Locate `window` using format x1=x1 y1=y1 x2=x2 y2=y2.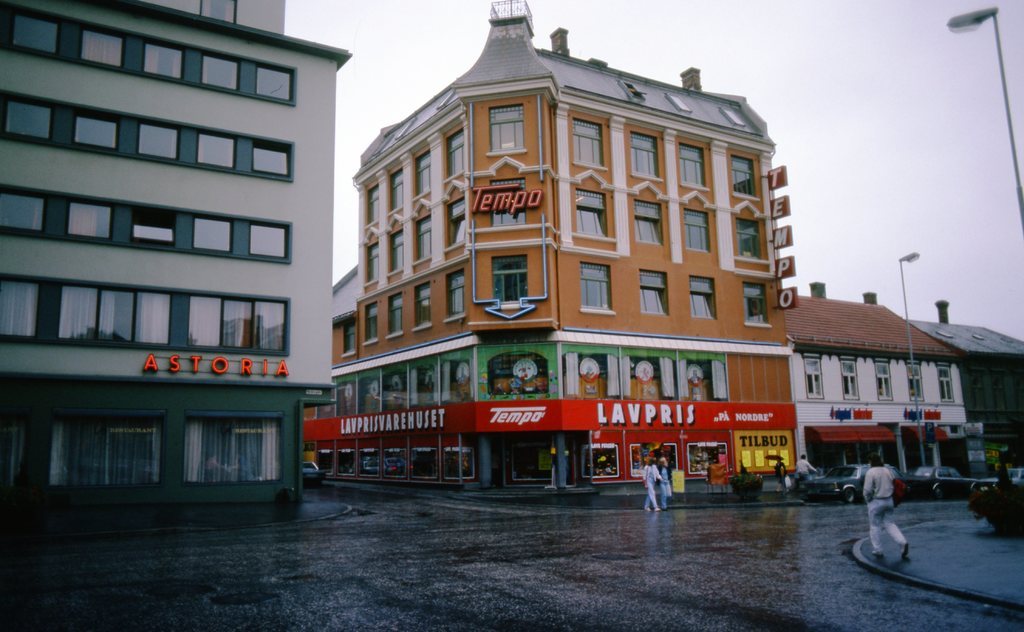
x1=133 y1=121 x2=187 y2=168.
